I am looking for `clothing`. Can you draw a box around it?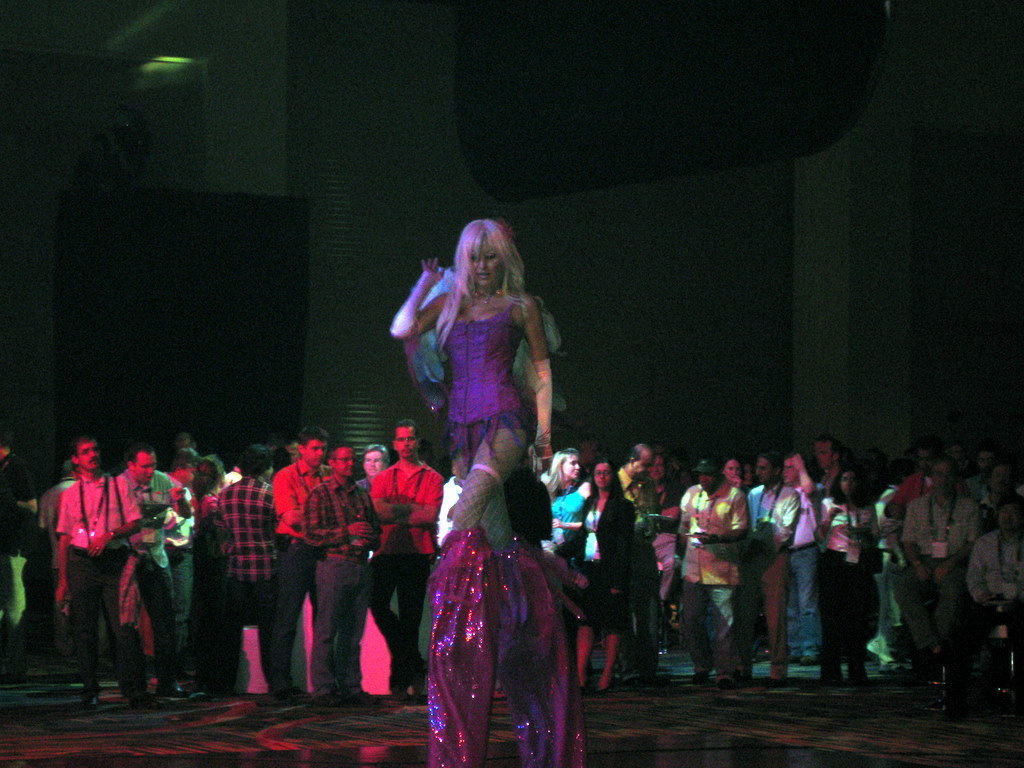
Sure, the bounding box is pyautogui.locateOnScreen(380, 458, 451, 706).
